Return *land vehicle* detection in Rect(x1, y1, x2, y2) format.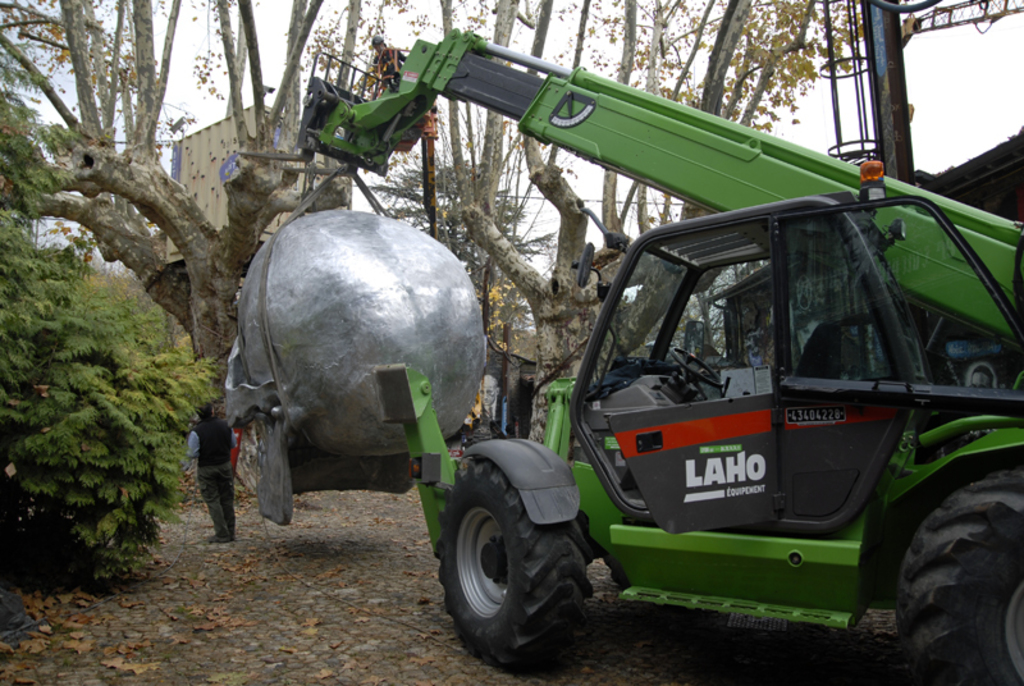
Rect(227, 31, 1023, 685).
